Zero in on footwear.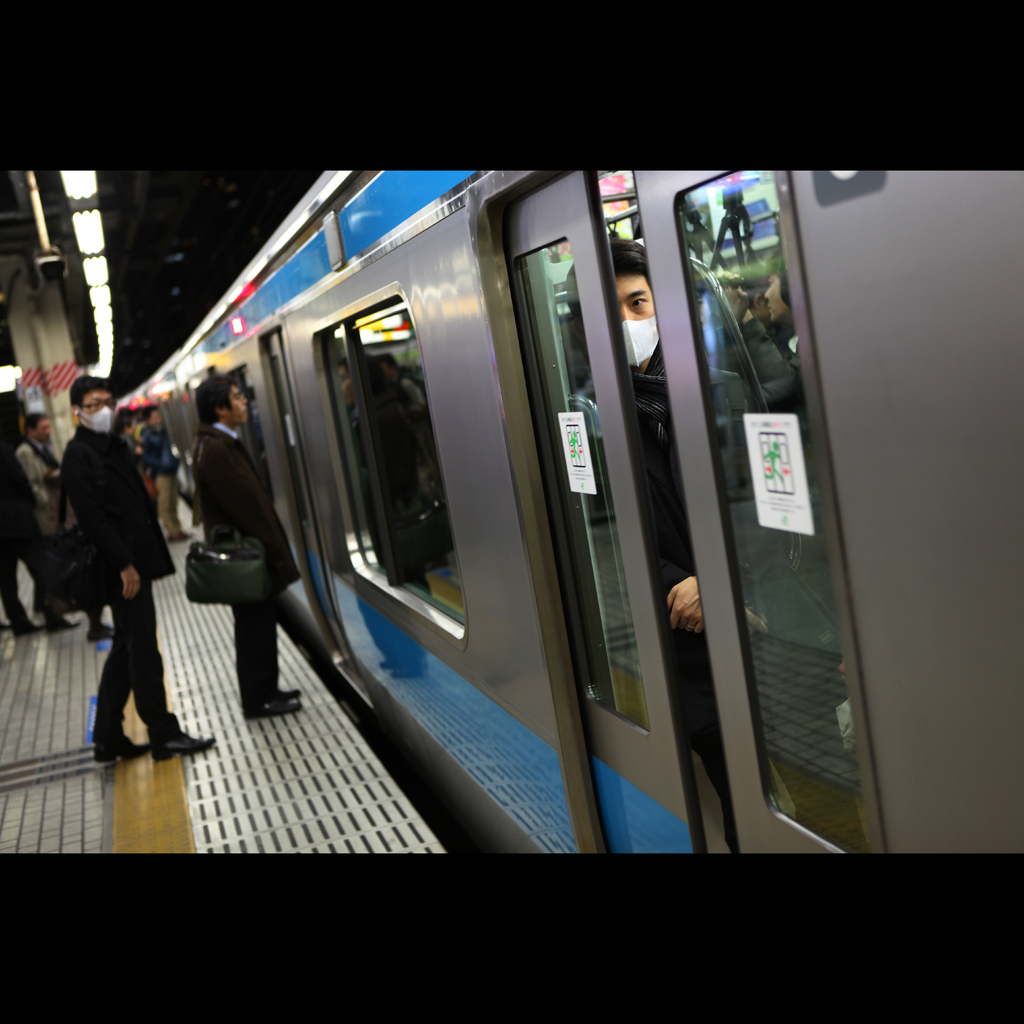
Zeroed in: region(43, 617, 89, 631).
